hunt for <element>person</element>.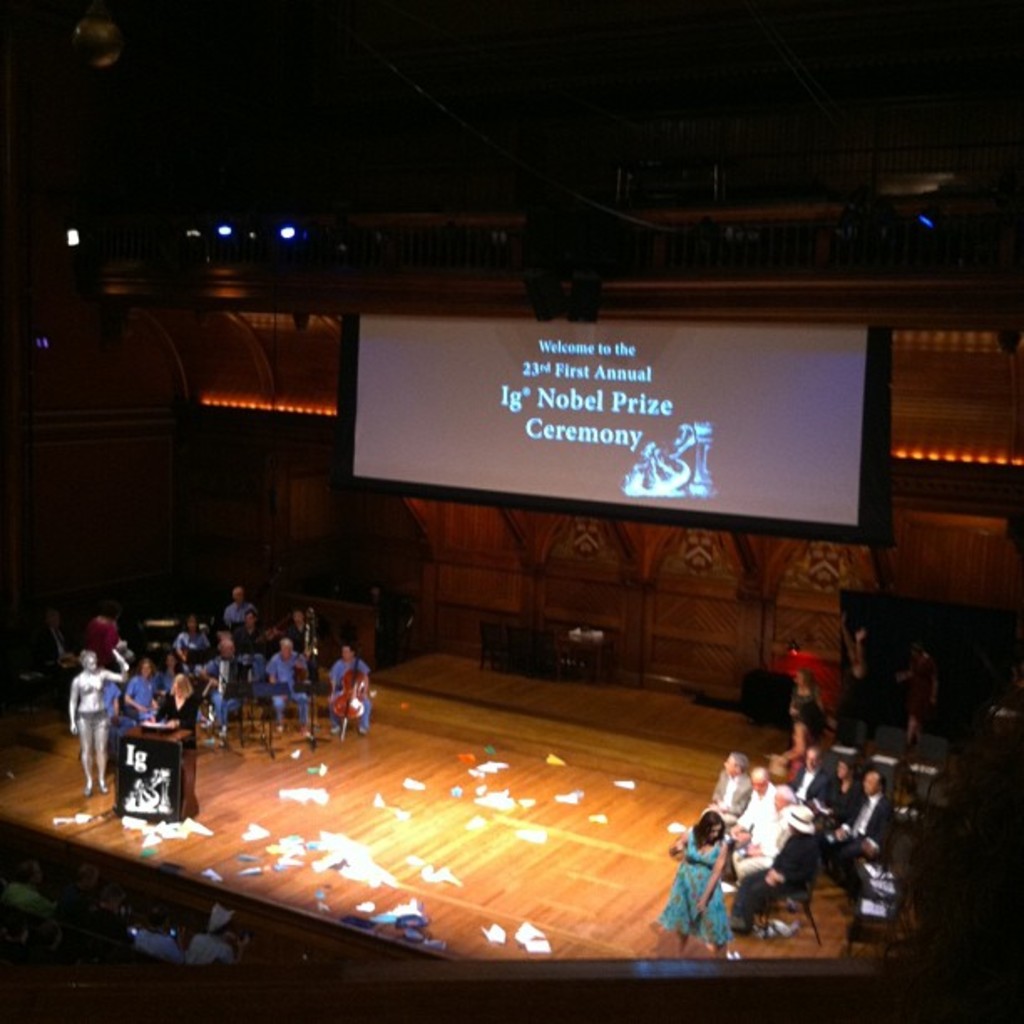
Hunted down at {"left": 171, "top": 619, "right": 206, "bottom": 663}.
